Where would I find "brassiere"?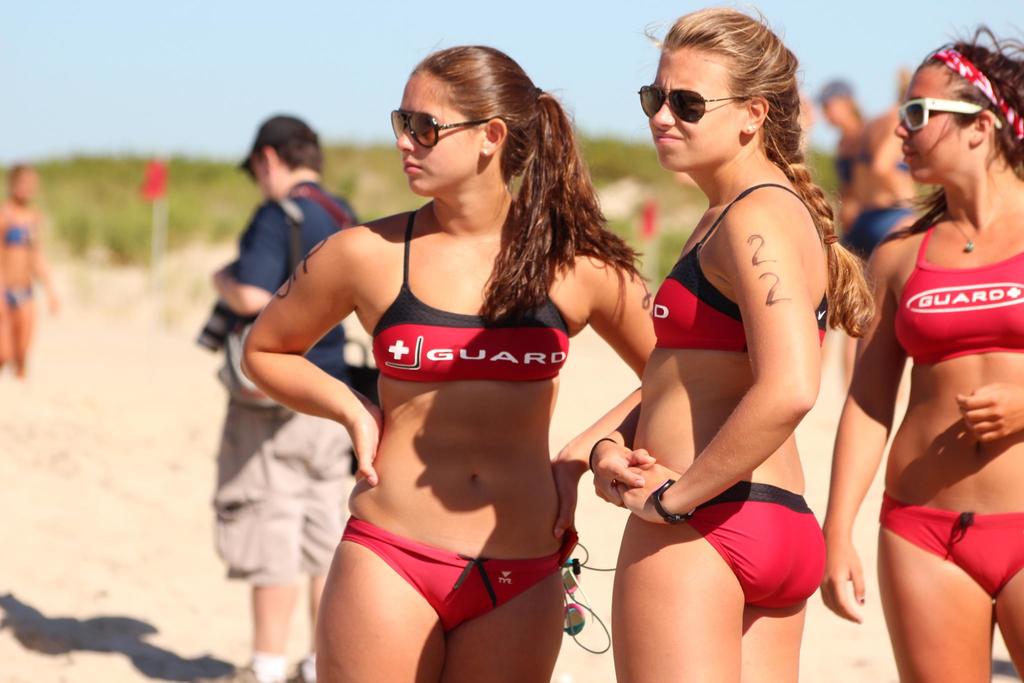
At (x1=370, y1=212, x2=569, y2=385).
